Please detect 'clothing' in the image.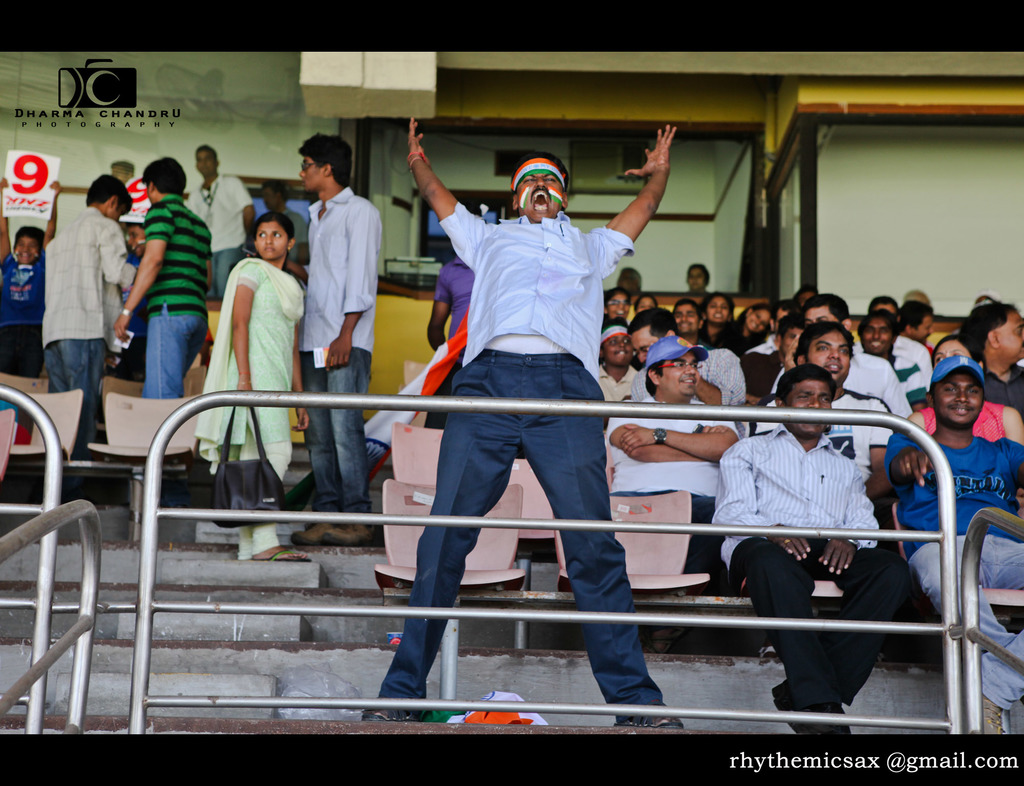
Rect(878, 353, 935, 407).
